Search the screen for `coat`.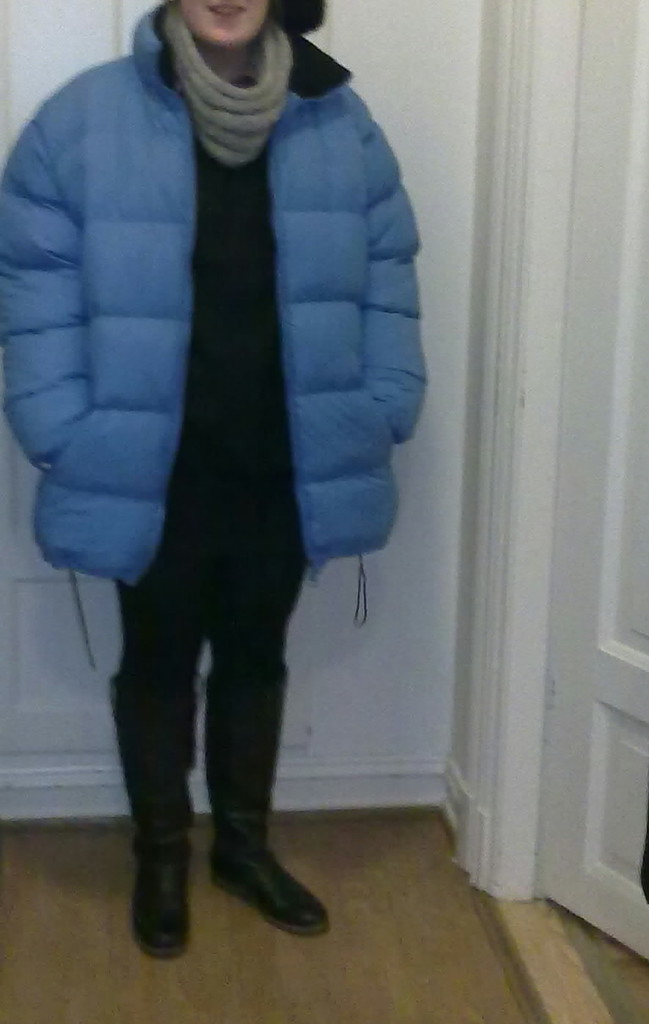
Found at BBox(0, 1, 425, 667).
